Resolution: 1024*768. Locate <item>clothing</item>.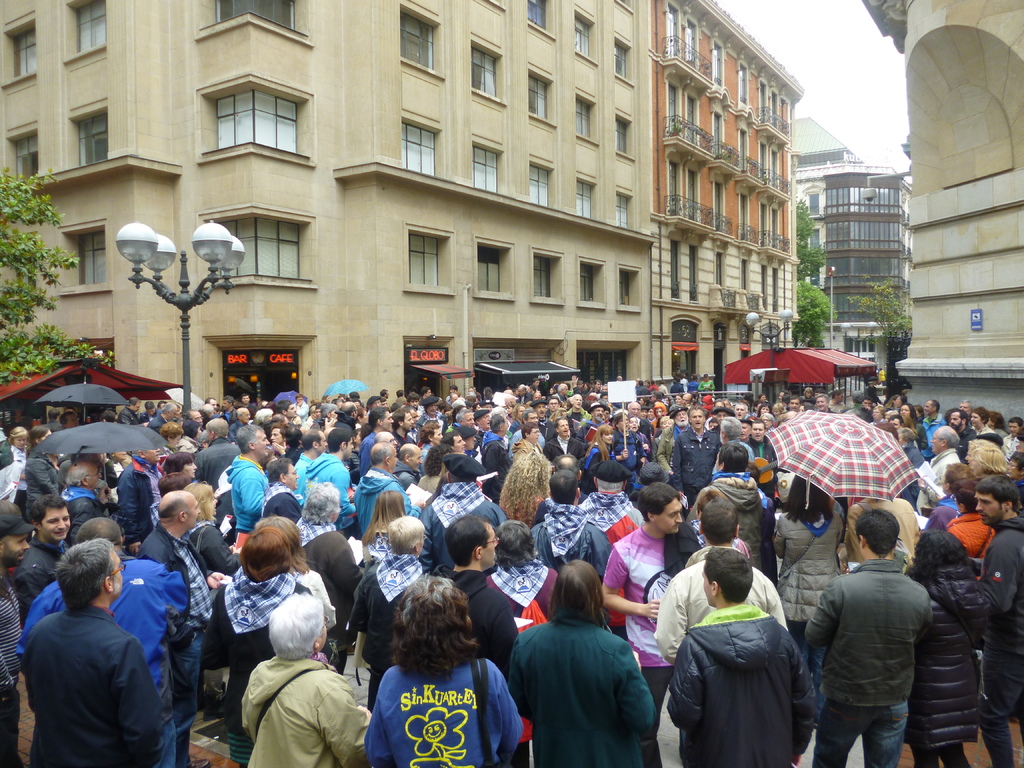
(182,568,310,764).
